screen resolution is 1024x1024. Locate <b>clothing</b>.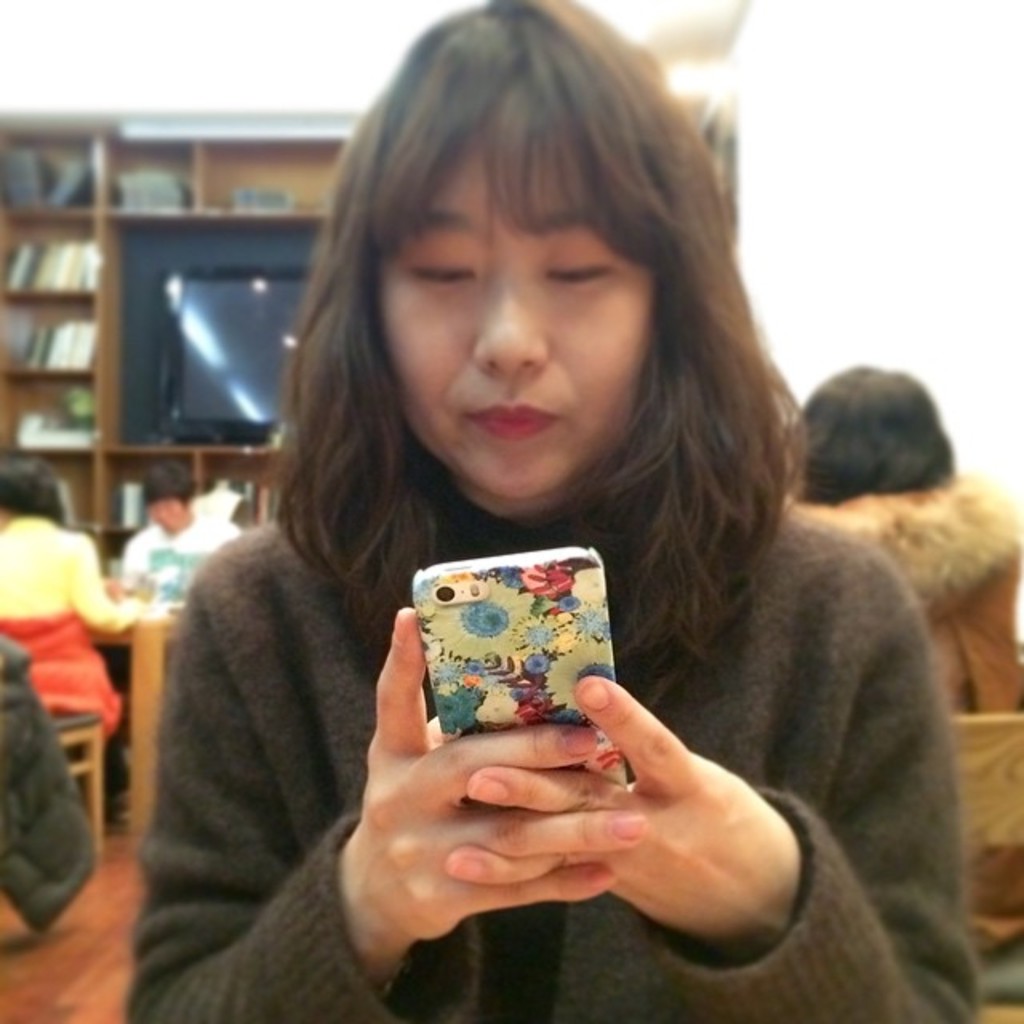
detection(122, 493, 258, 611).
